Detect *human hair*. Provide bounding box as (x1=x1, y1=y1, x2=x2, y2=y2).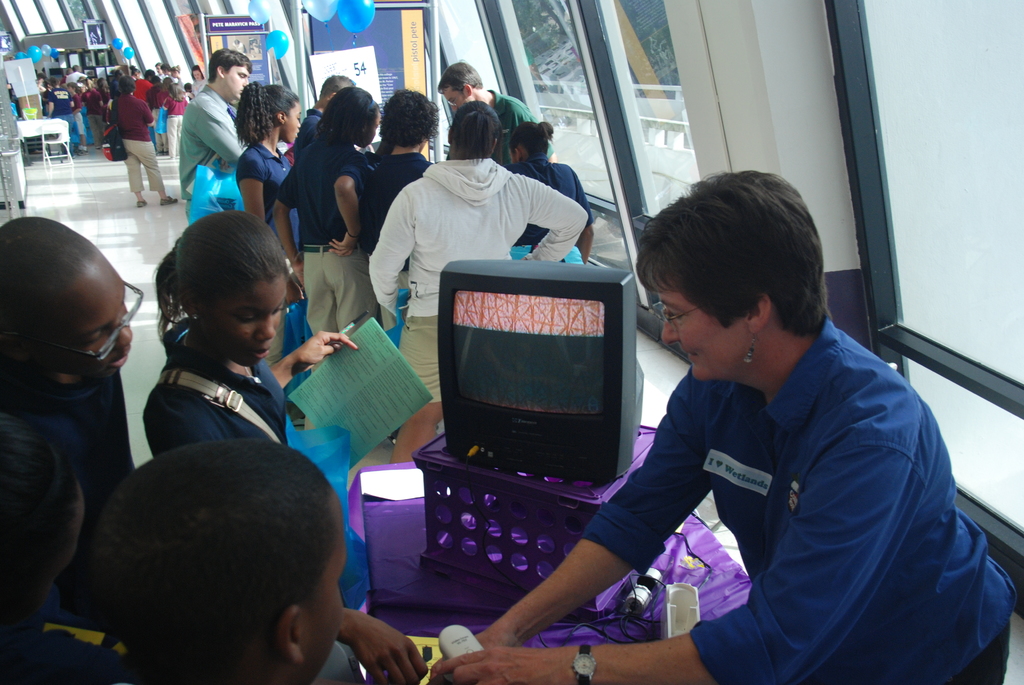
(x1=448, y1=97, x2=500, y2=162).
